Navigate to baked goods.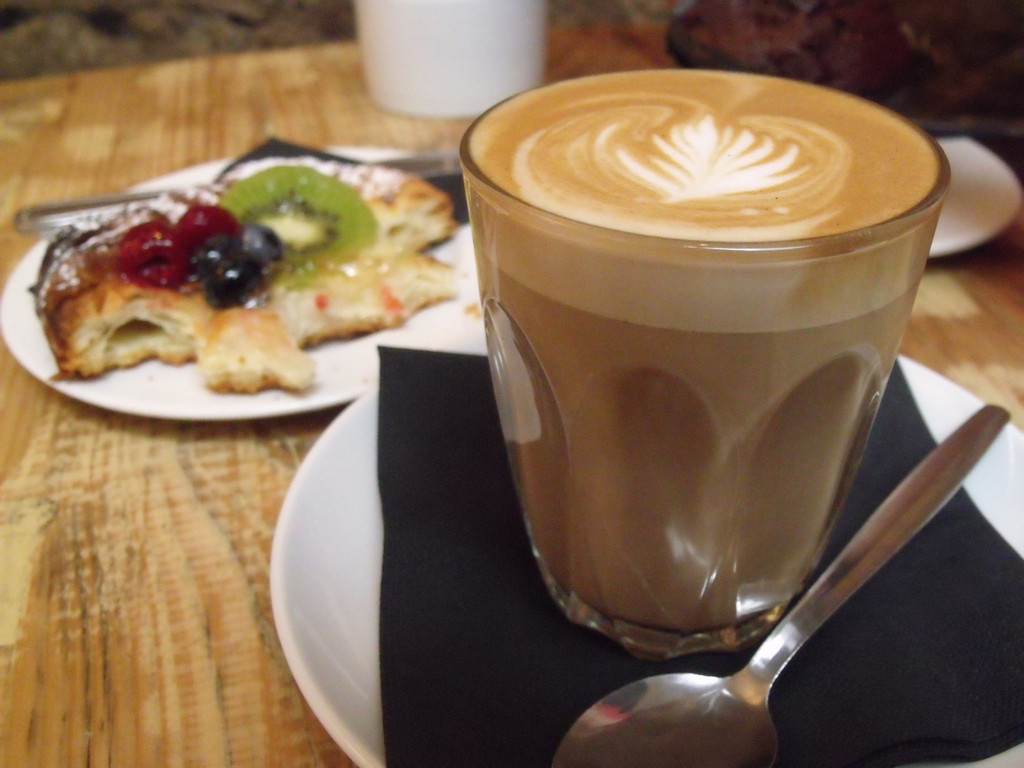
Navigation target: detection(278, 248, 468, 349).
